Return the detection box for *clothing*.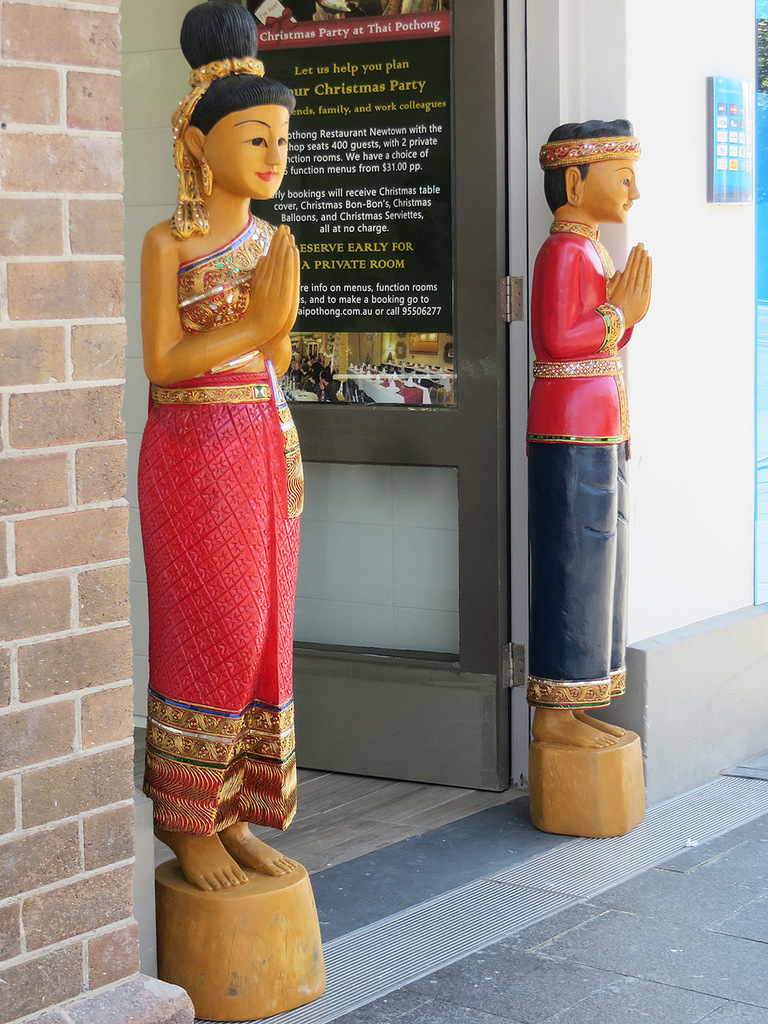
(left=137, top=140, right=317, bottom=821).
